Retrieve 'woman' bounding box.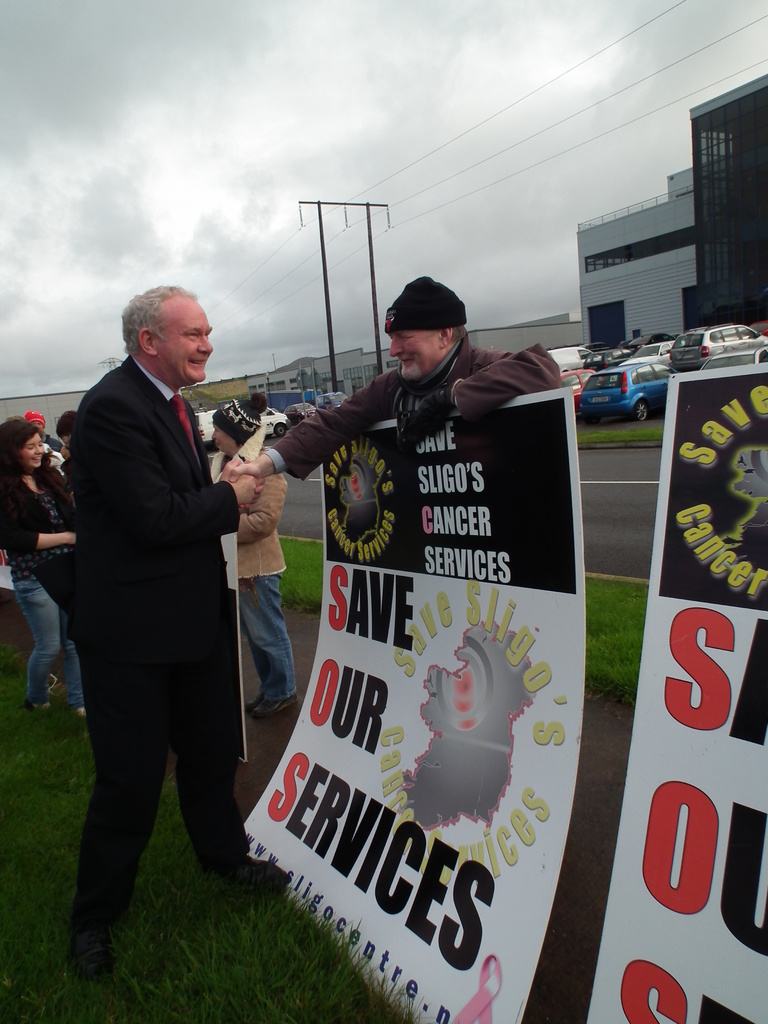
Bounding box: [left=0, top=419, right=81, bottom=716].
